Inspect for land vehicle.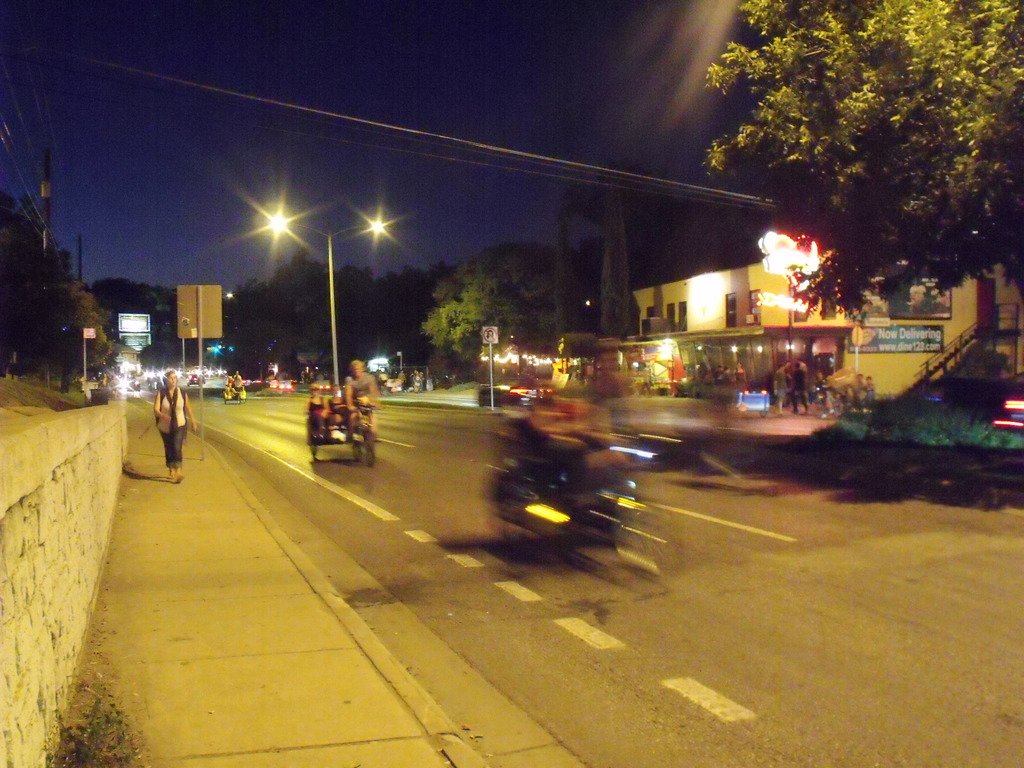
Inspection: BBox(268, 379, 294, 395).
